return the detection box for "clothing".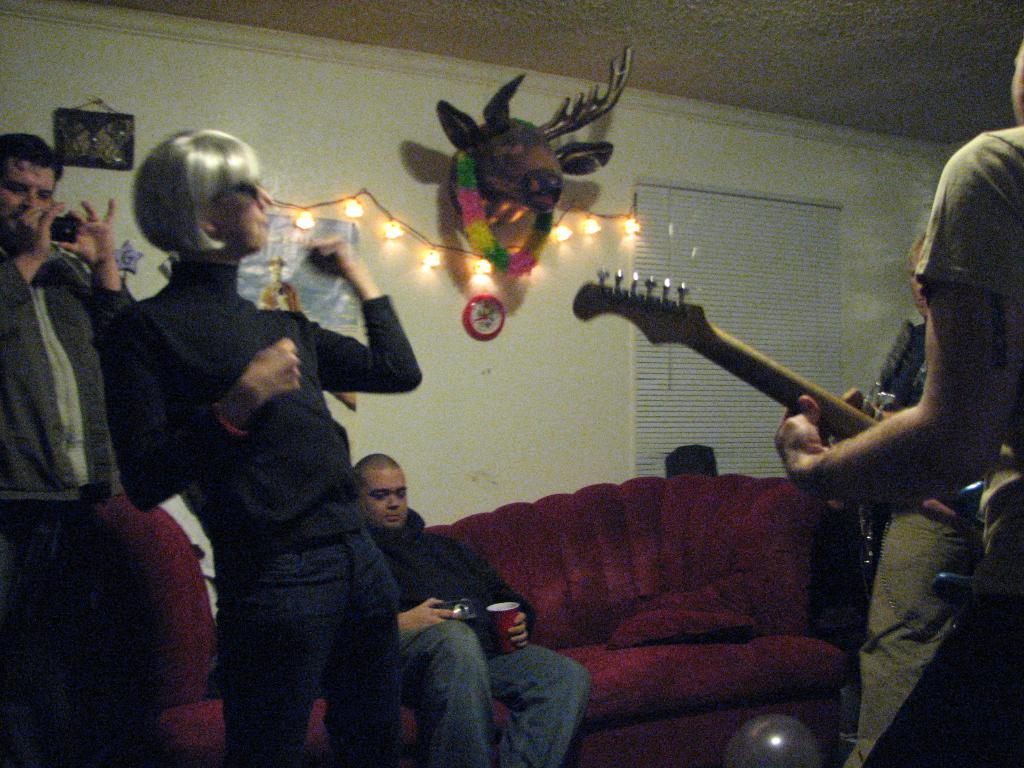
368 500 596 767.
